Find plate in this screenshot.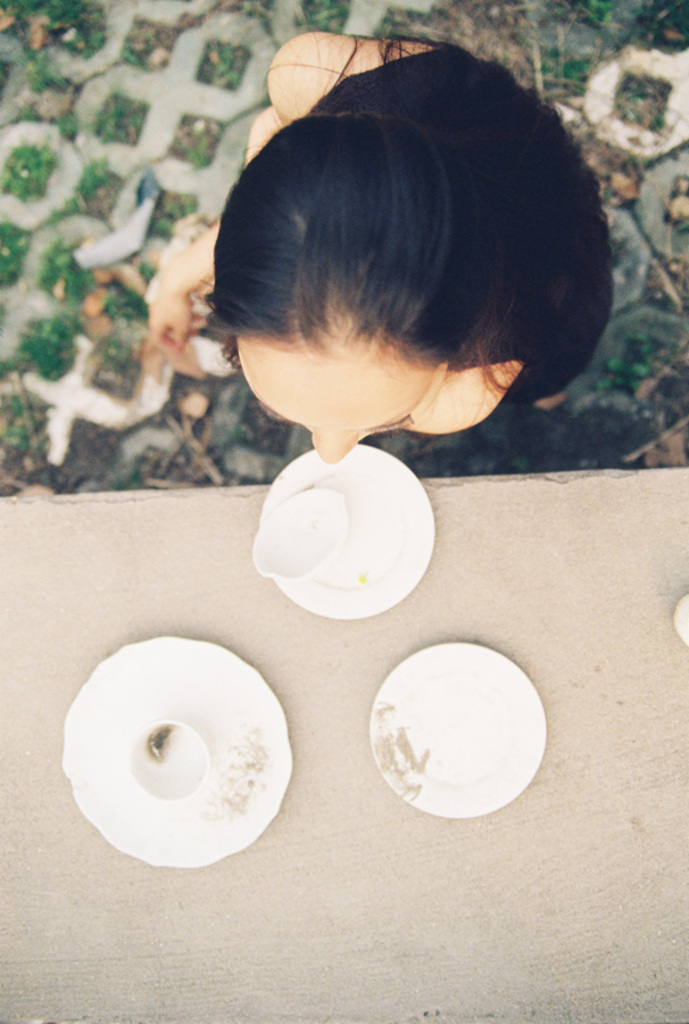
The bounding box for plate is l=354, t=625, r=558, b=817.
